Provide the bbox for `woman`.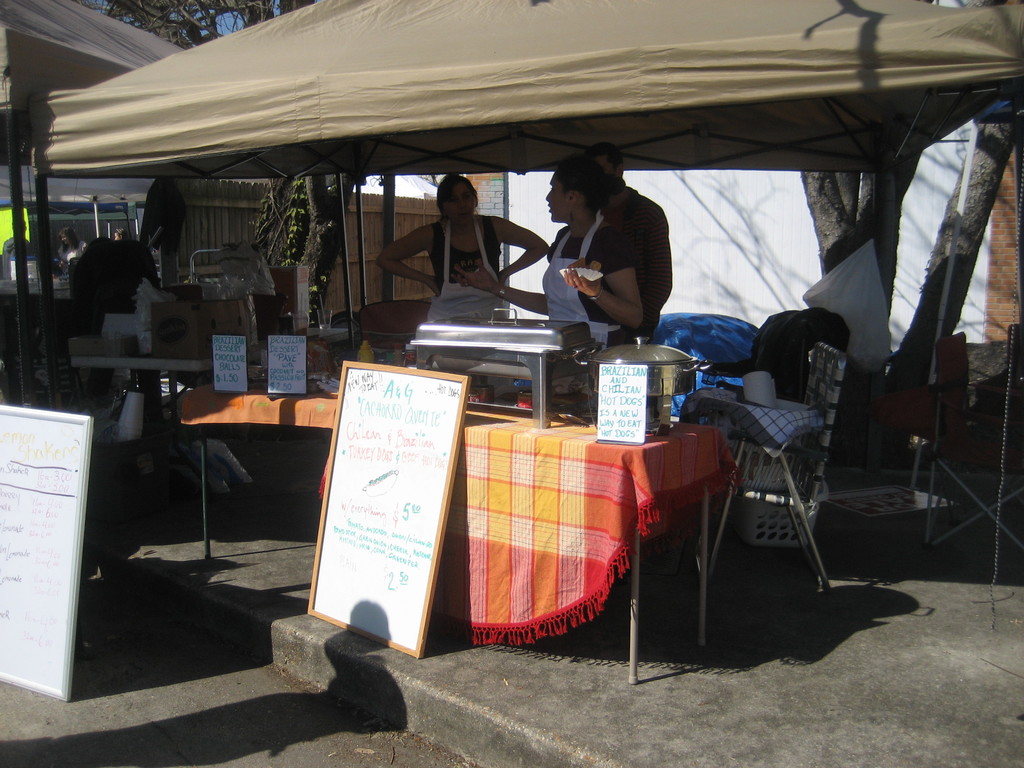
region(371, 169, 548, 329).
